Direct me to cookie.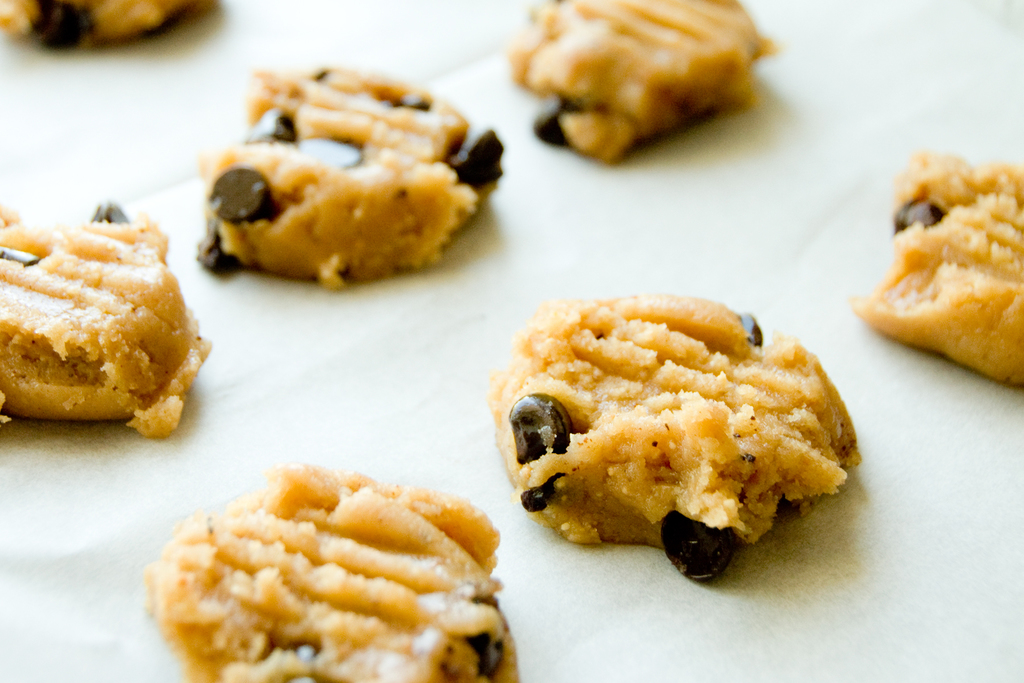
Direction: BBox(856, 154, 1023, 385).
